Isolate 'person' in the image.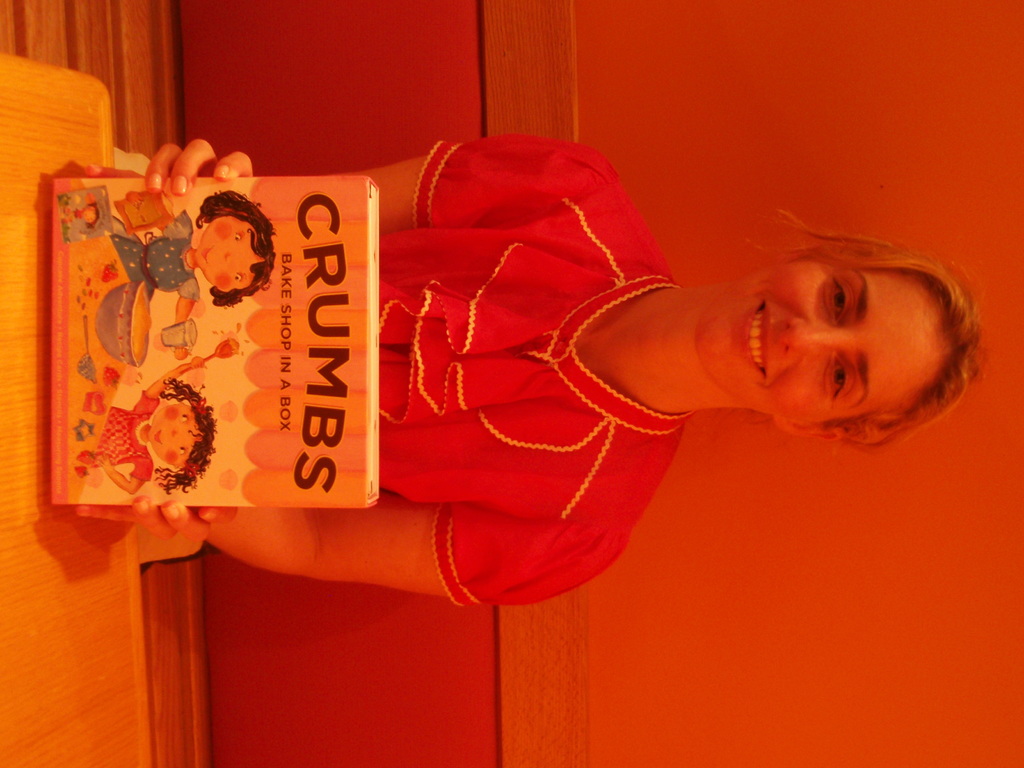
Isolated region: [99, 356, 219, 499].
